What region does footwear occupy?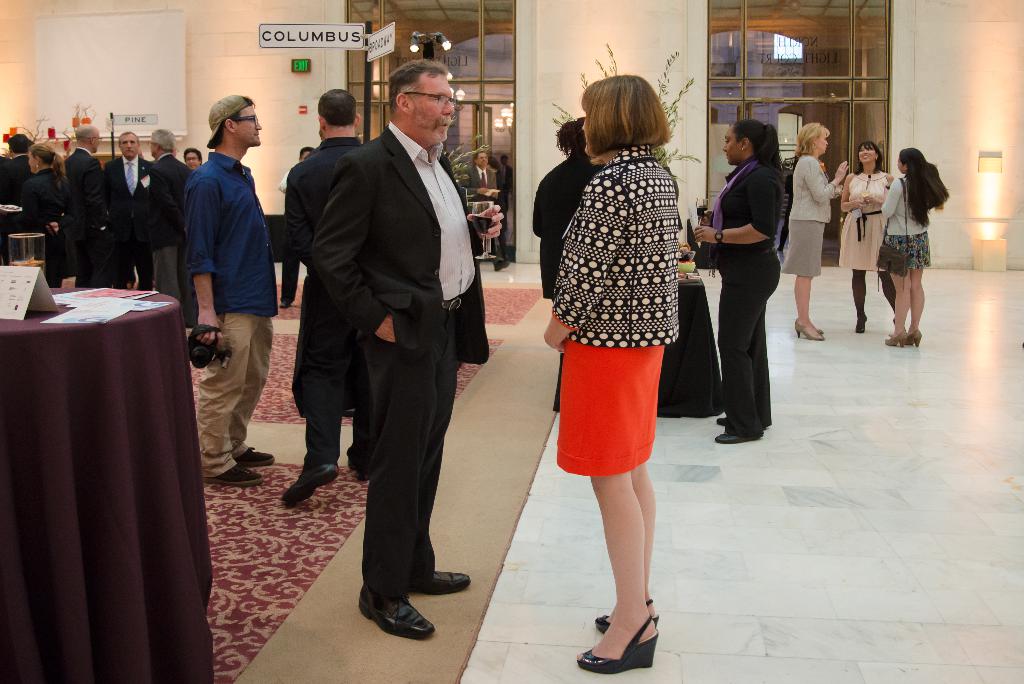
l=857, t=314, r=865, b=335.
